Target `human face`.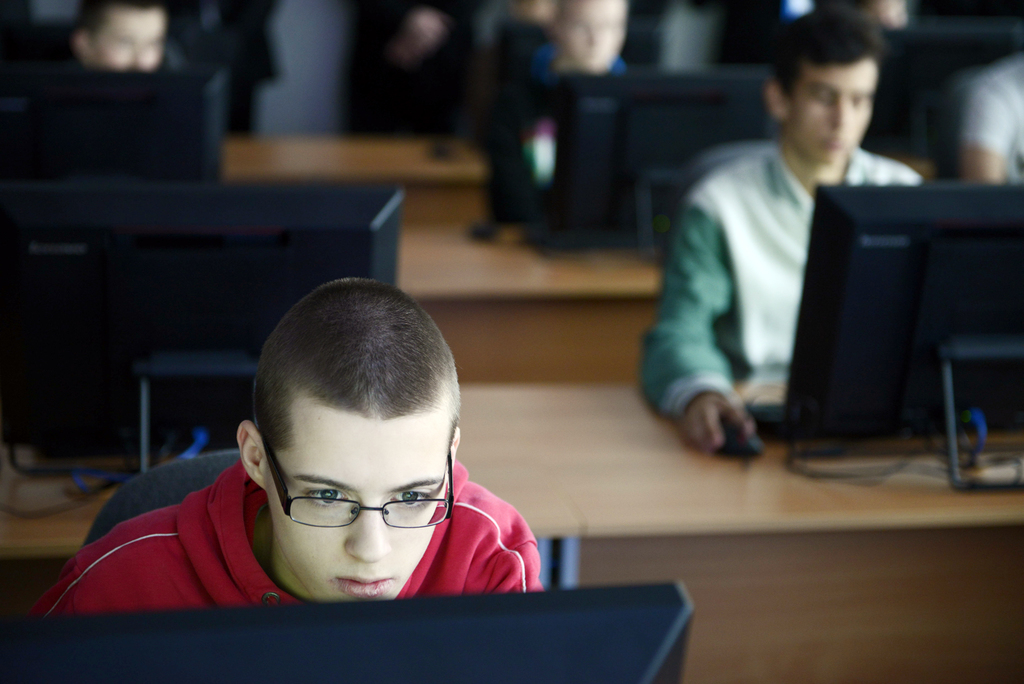
Target region: select_region(268, 410, 445, 604).
